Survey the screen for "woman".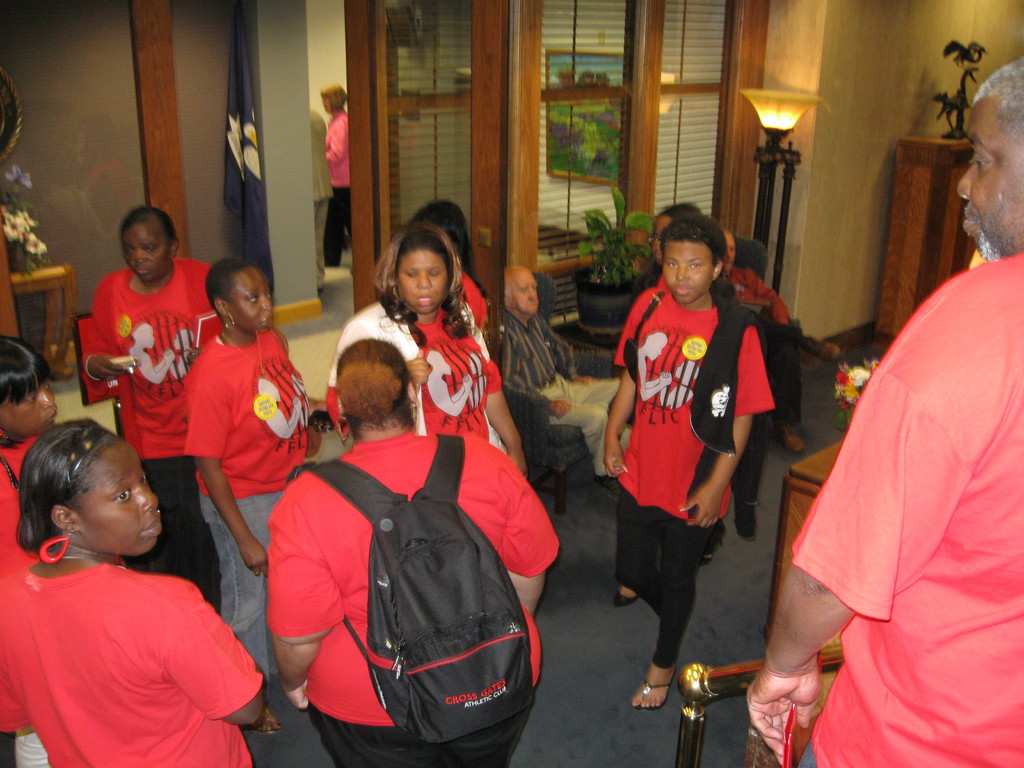
Survey found: {"x1": 0, "y1": 330, "x2": 77, "y2": 766}.
